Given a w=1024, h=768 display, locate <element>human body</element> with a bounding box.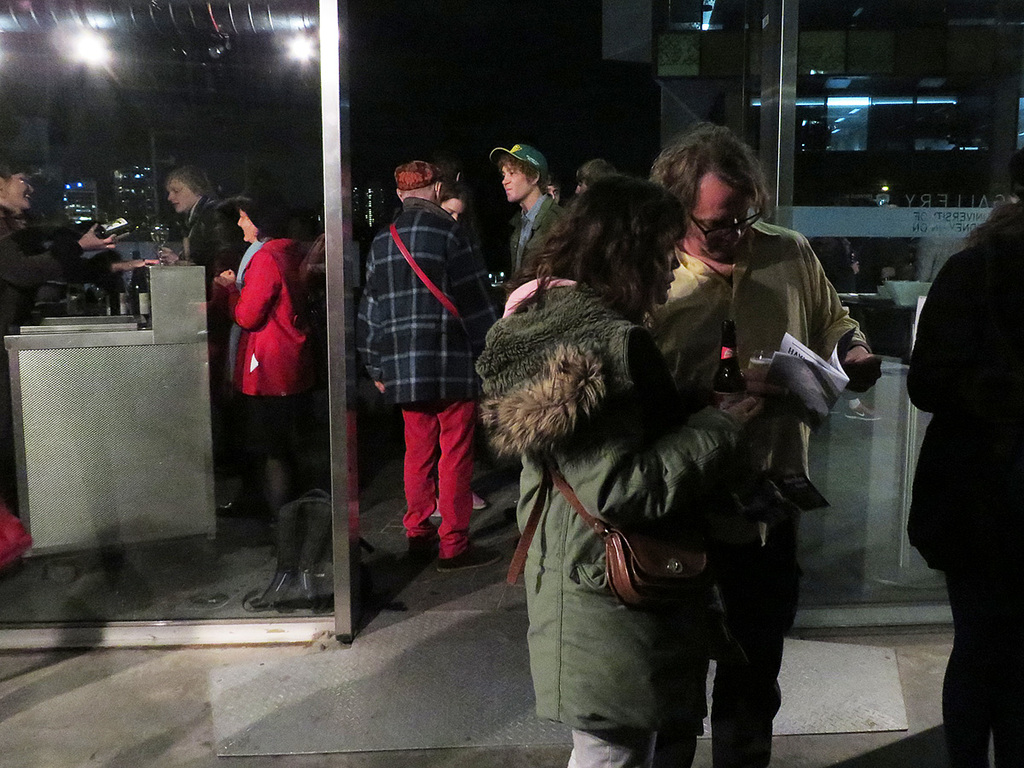
Located: (479, 182, 773, 765).
